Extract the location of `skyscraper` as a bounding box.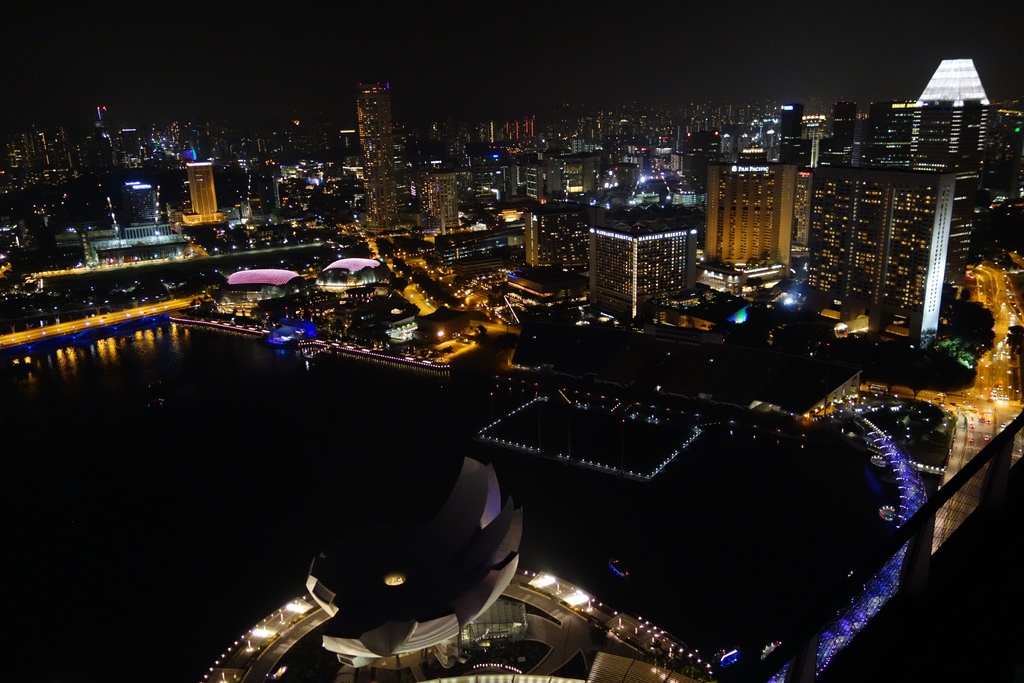
select_region(915, 58, 991, 107).
